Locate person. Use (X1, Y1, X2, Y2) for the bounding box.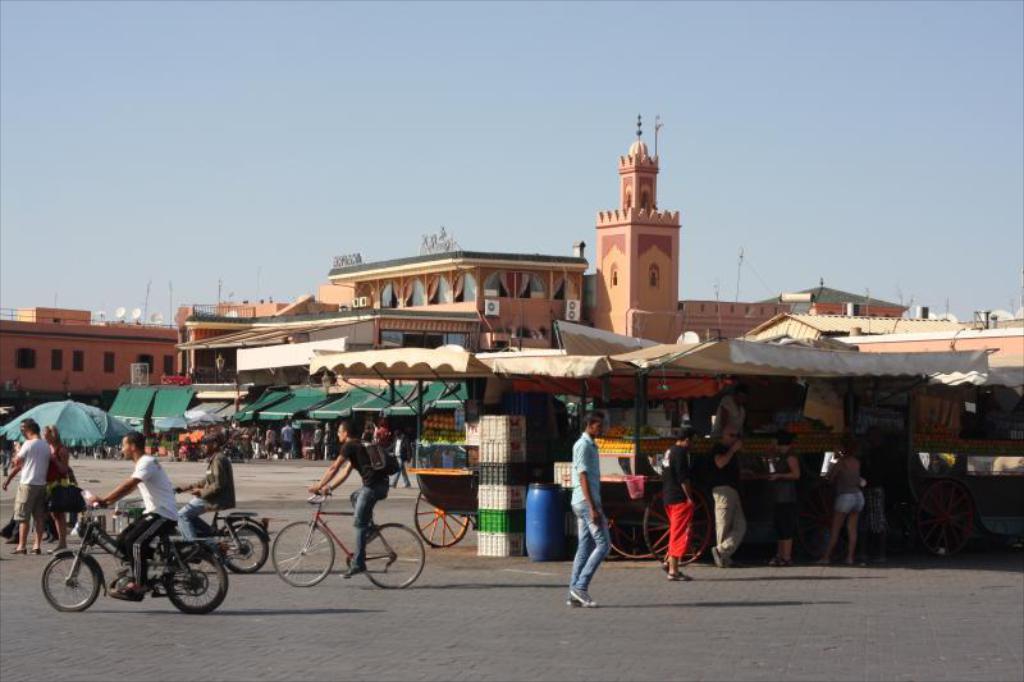
(815, 443, 865, 568).
